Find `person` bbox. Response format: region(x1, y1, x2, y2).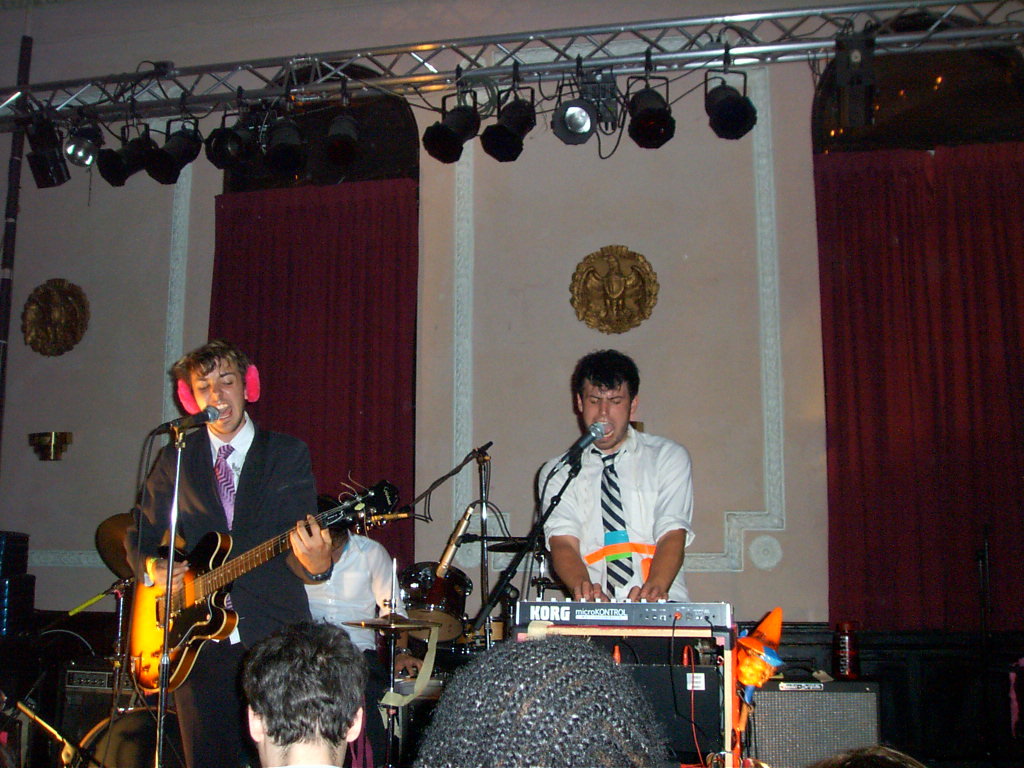
region(116, 341, 334, 767).
